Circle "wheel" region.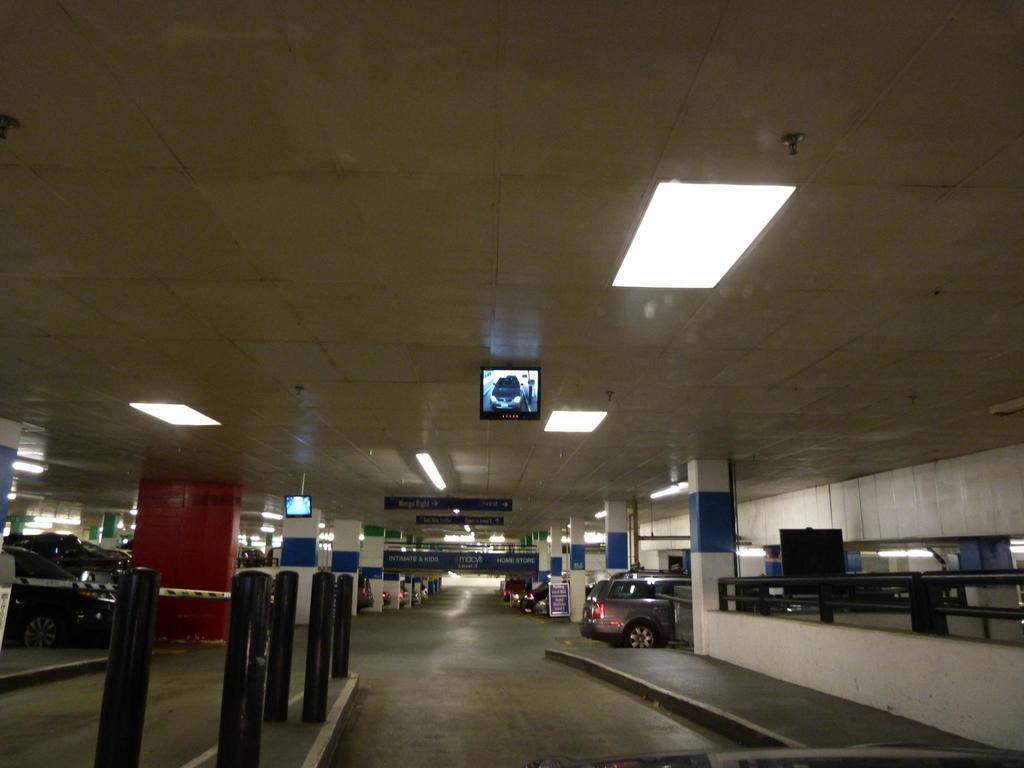
Region: rect(25, 611, 60, 648).
